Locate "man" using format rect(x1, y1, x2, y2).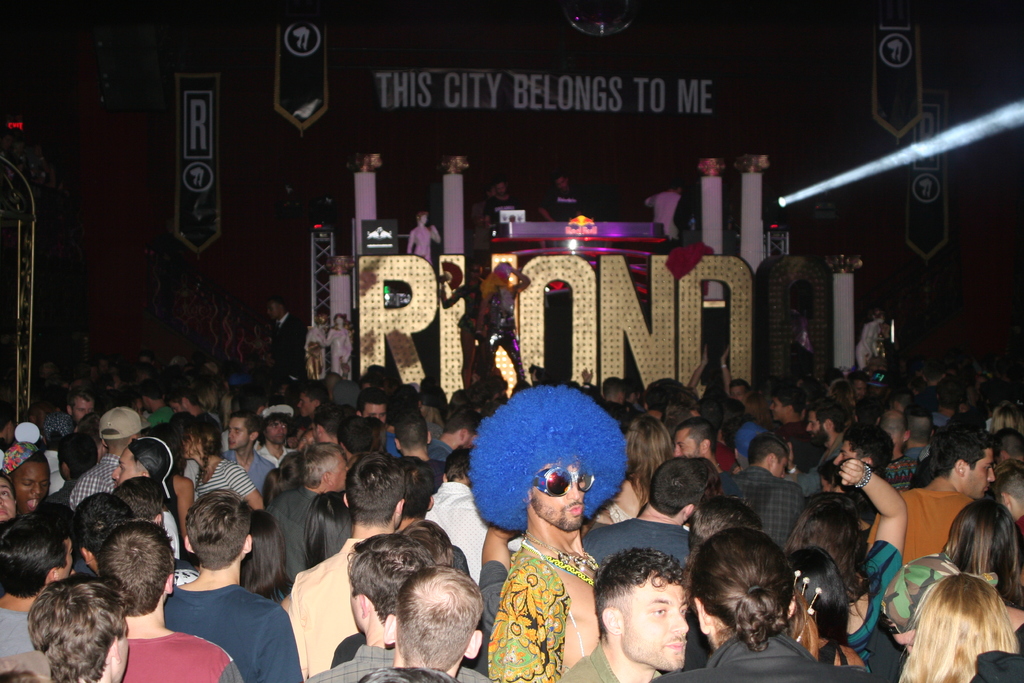
rect(396, 409, 445, 472).
